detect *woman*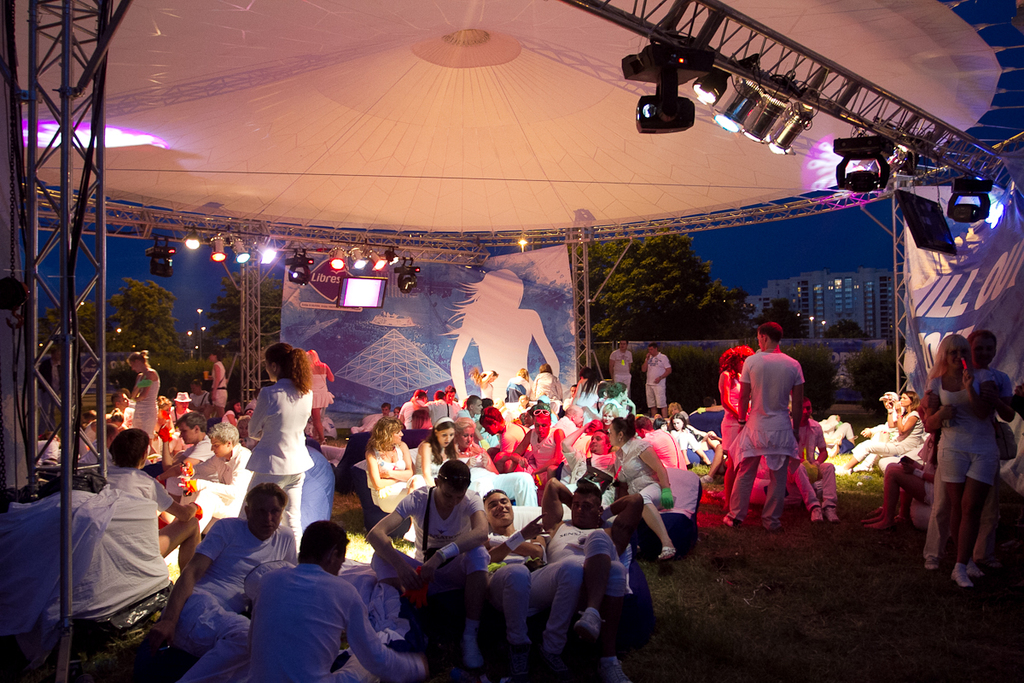
(left=714, top=342, right=753, bottom=511)
